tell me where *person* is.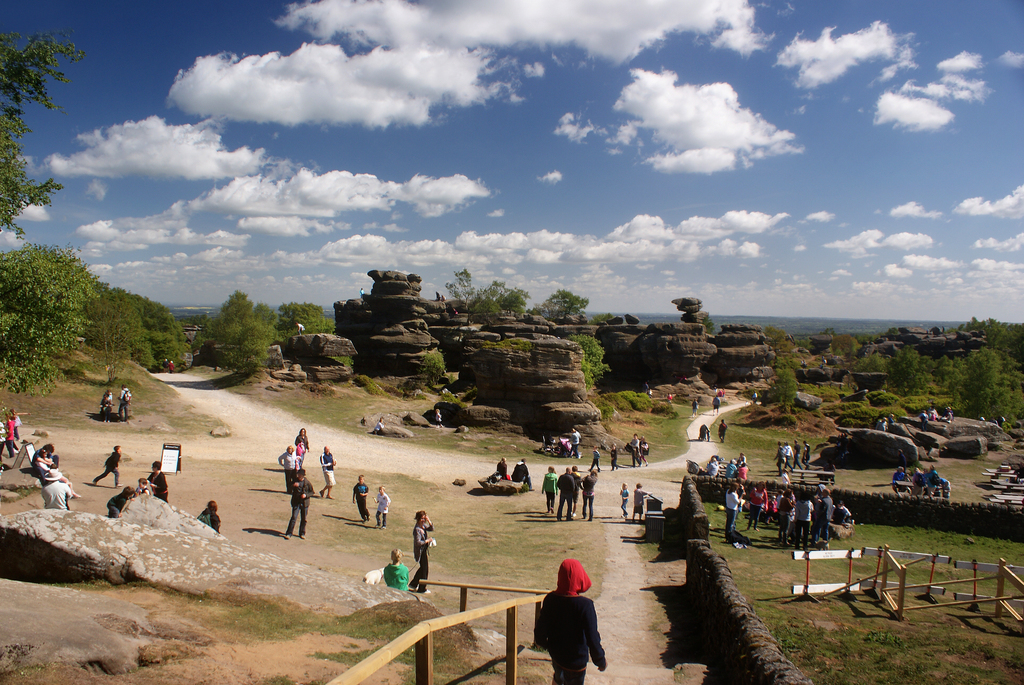
*person* is at {"x1": 541, "y1": 553, "x2": 606, "y2": 674}.
